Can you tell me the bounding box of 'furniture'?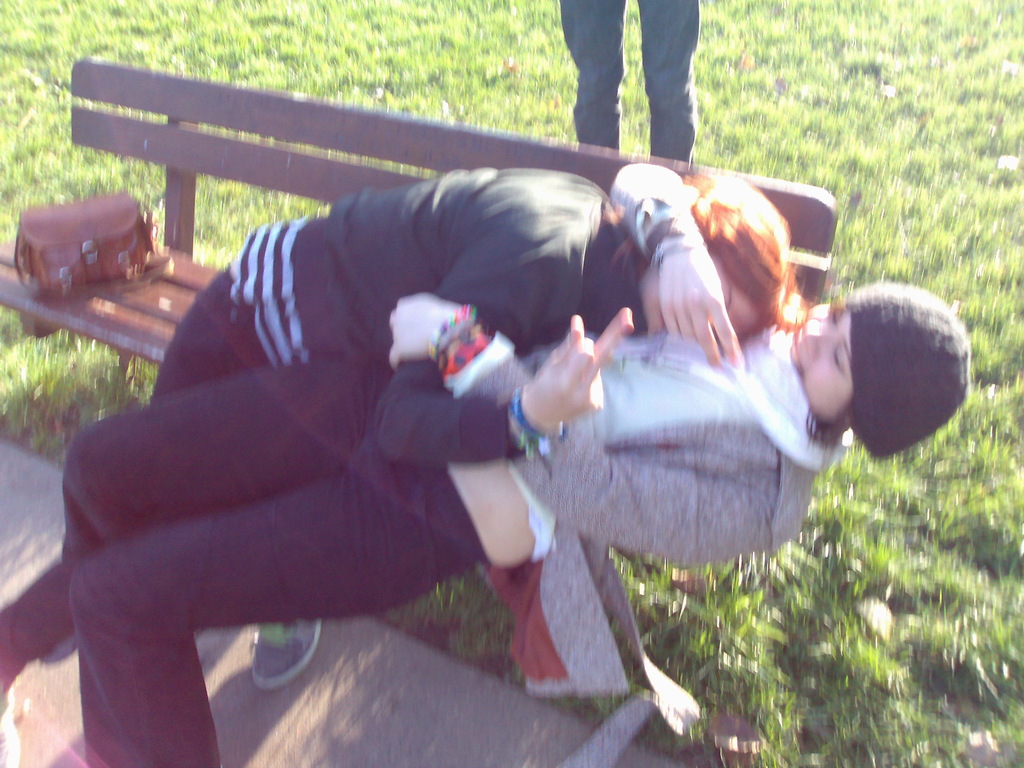
<region>0, 55, 835, 365</region>.
